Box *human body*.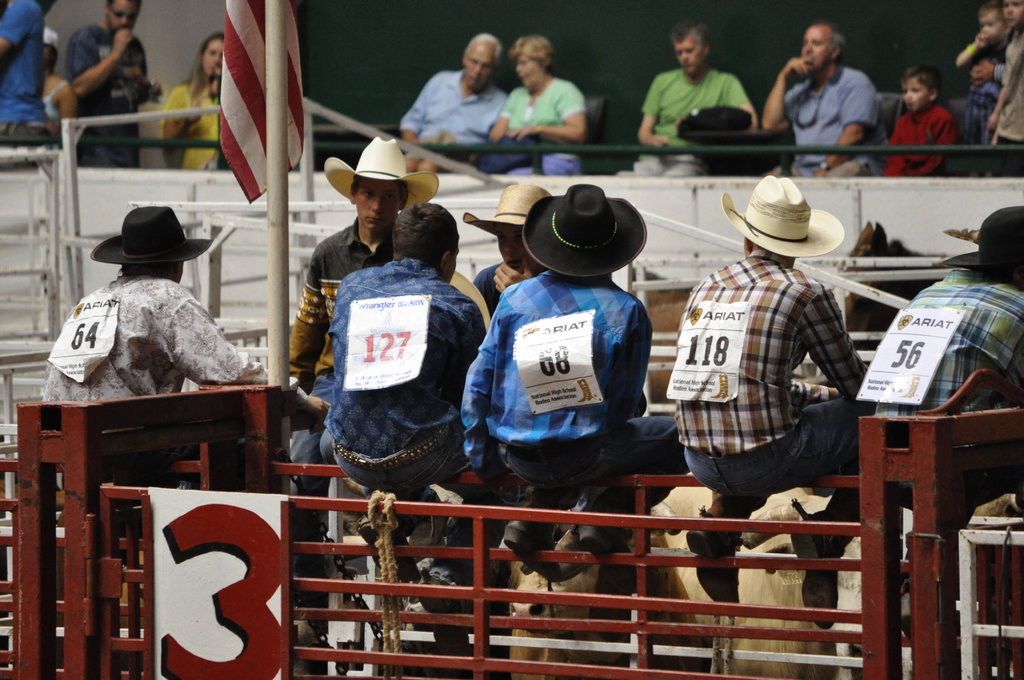
box(0, 0, 52, 150).
